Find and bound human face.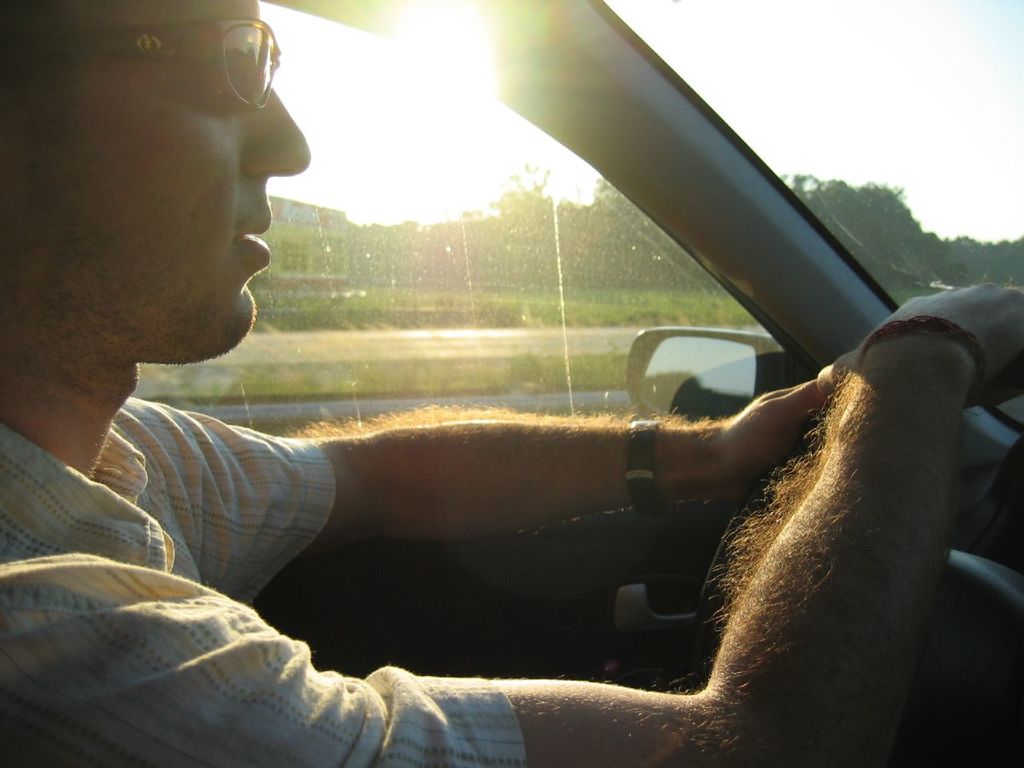
Bound: [left=0, top=0, right=307, bottom=362].
